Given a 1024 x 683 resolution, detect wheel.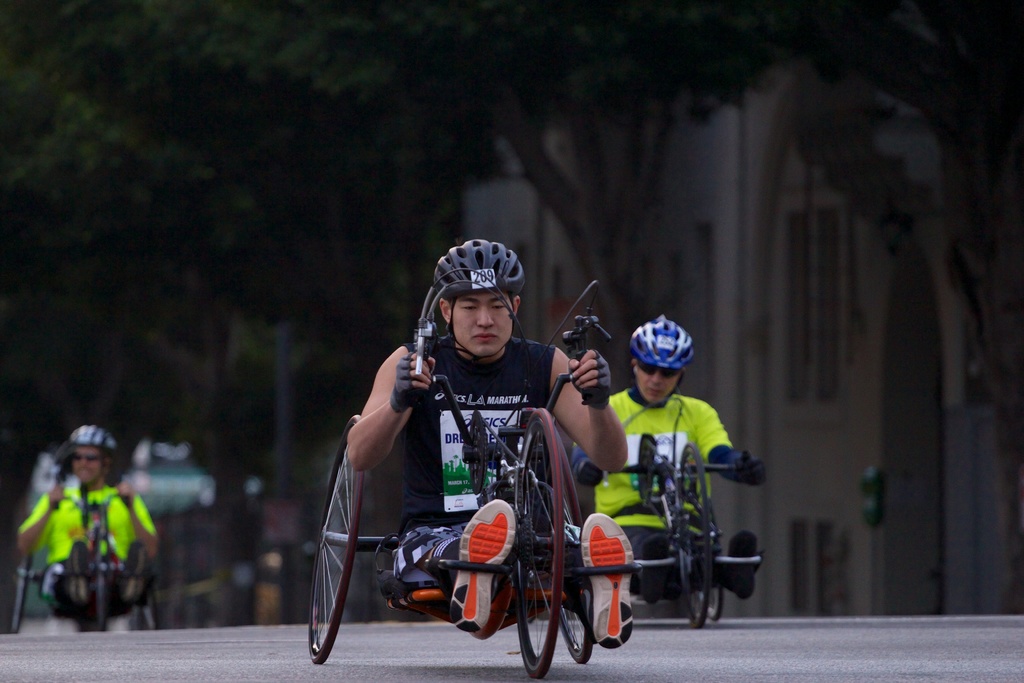
pyautogui.locateOnScreen(141, 554, 164, 627).
